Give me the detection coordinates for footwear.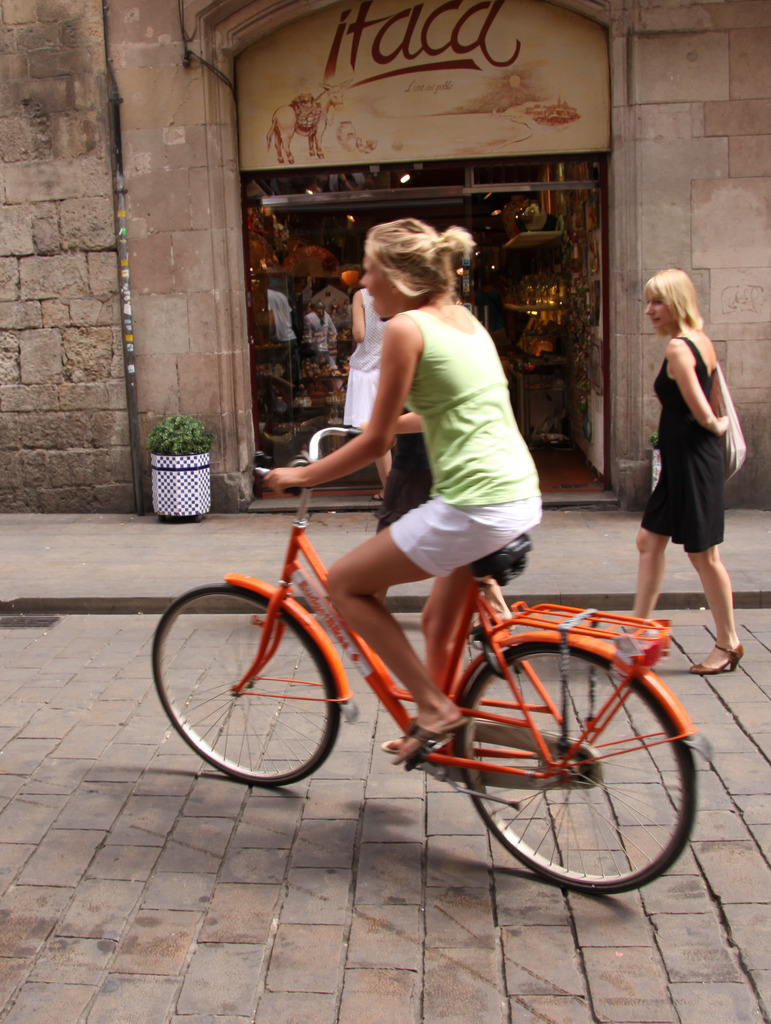
region(386, 711, 479, 772).
